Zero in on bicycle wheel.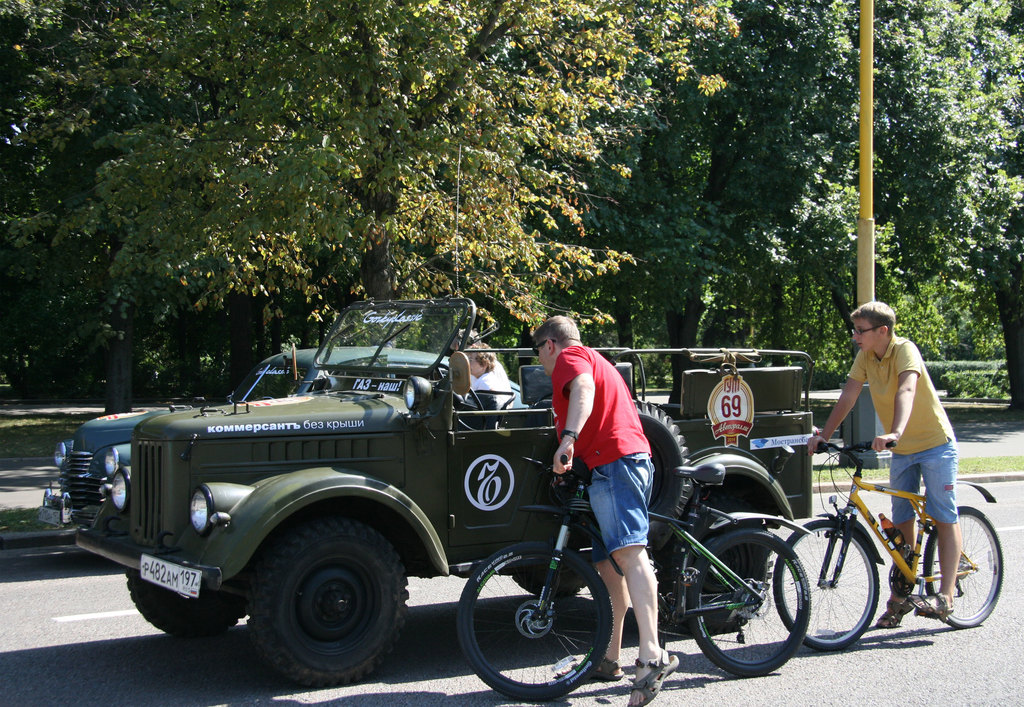
Zeroed in: box(918, 500, 1004, 630).
